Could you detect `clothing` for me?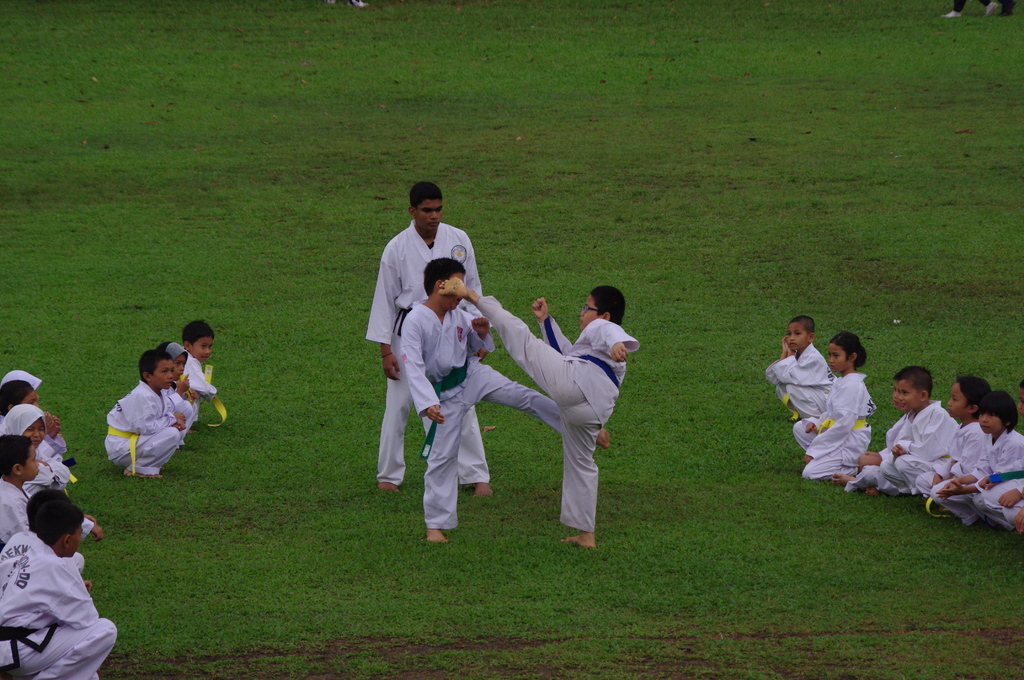
Detection result: bbox(180, 350, 215, 423).
